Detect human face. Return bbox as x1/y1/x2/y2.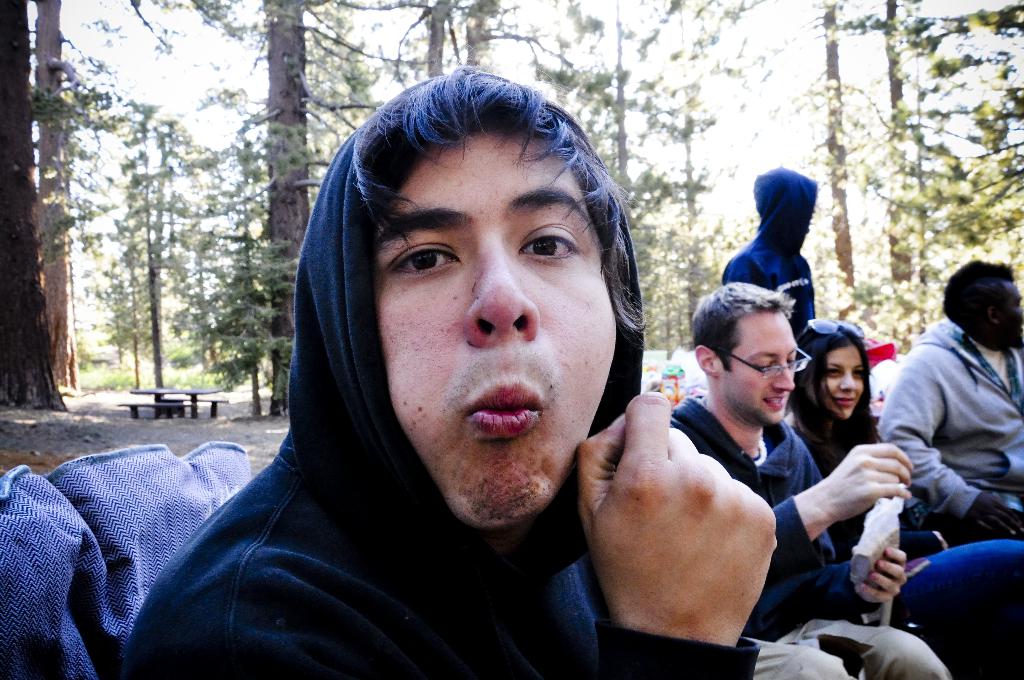
998/281/1023/346.
